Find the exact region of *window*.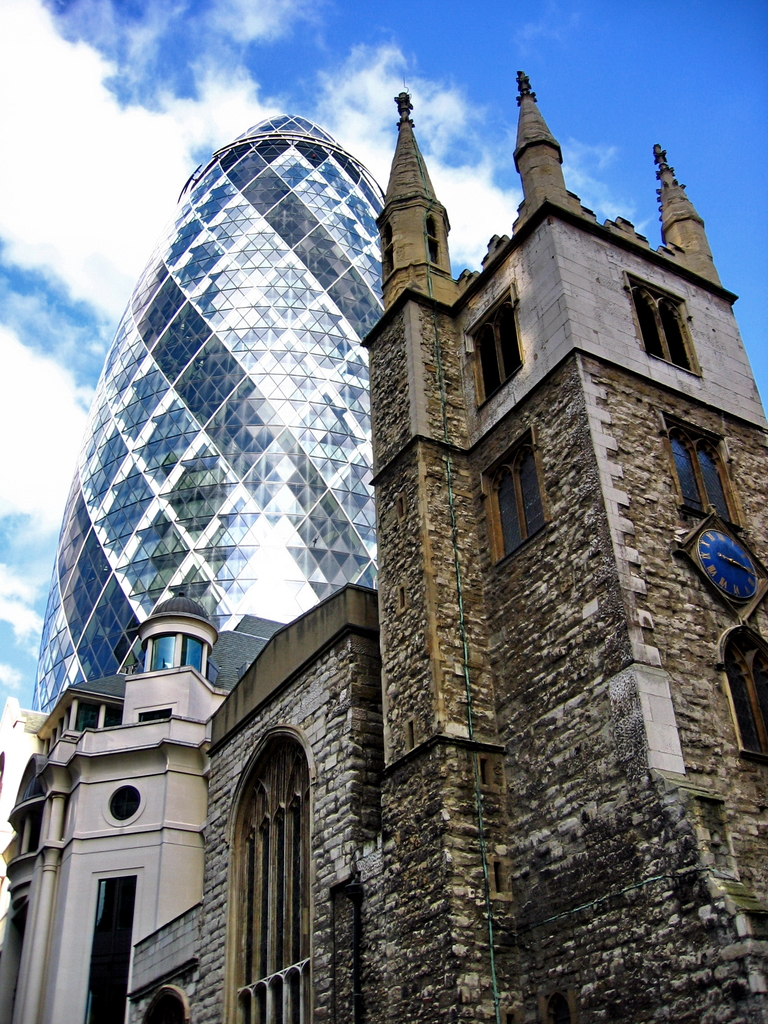
Exact region: (left=625, top=272, right=702, bottom=377).
